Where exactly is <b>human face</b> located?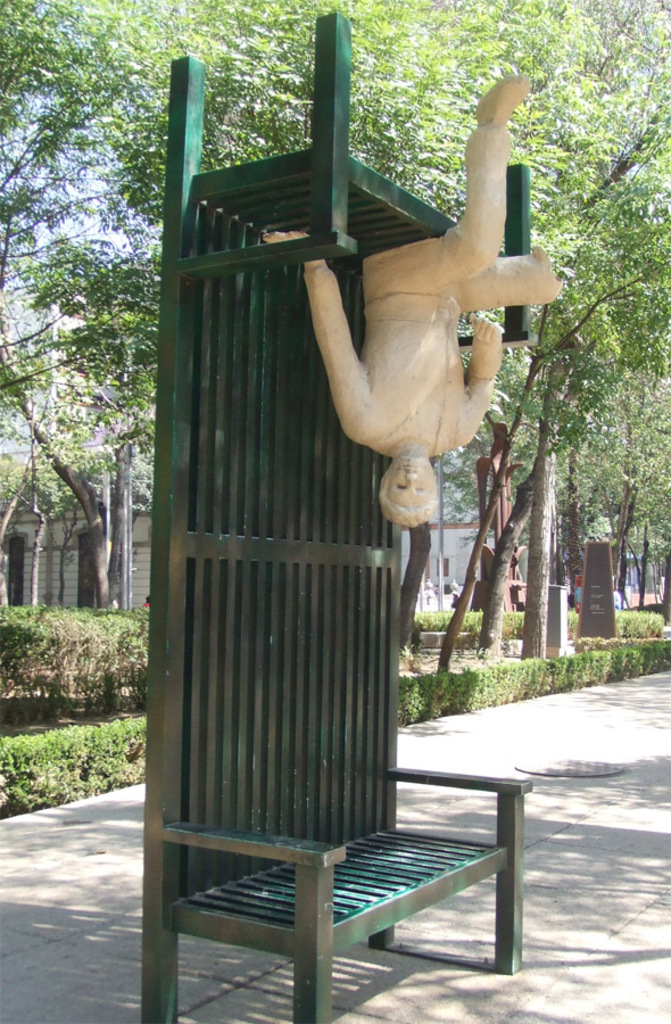
Its bounding box is <region>389, 454, 436, 511</region>.
